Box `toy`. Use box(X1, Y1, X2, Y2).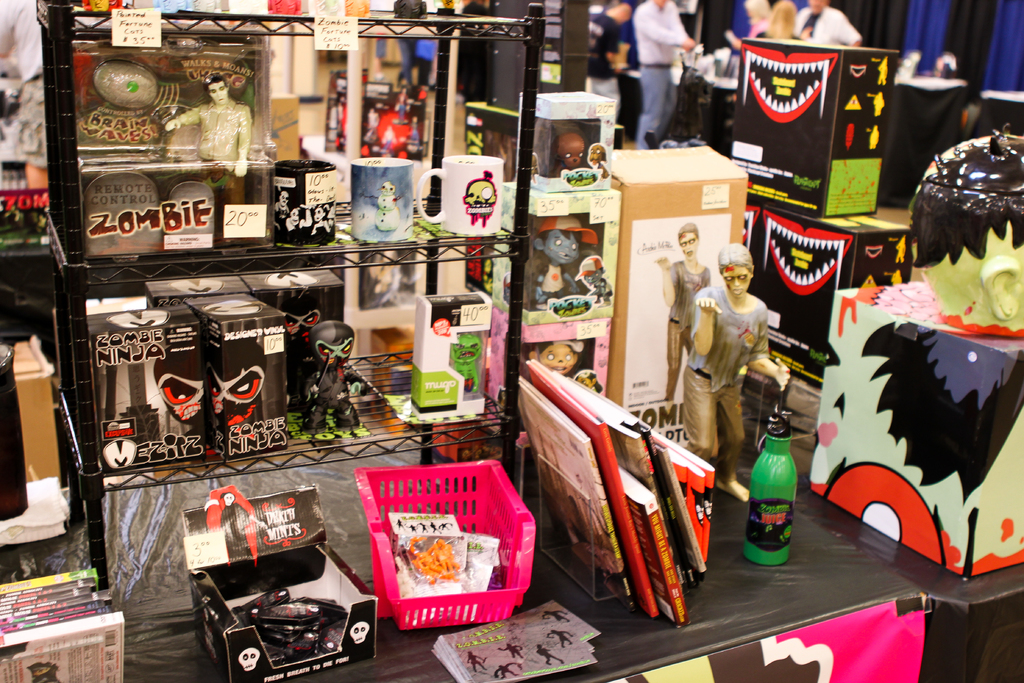
box(569, 252, 604, 304).
